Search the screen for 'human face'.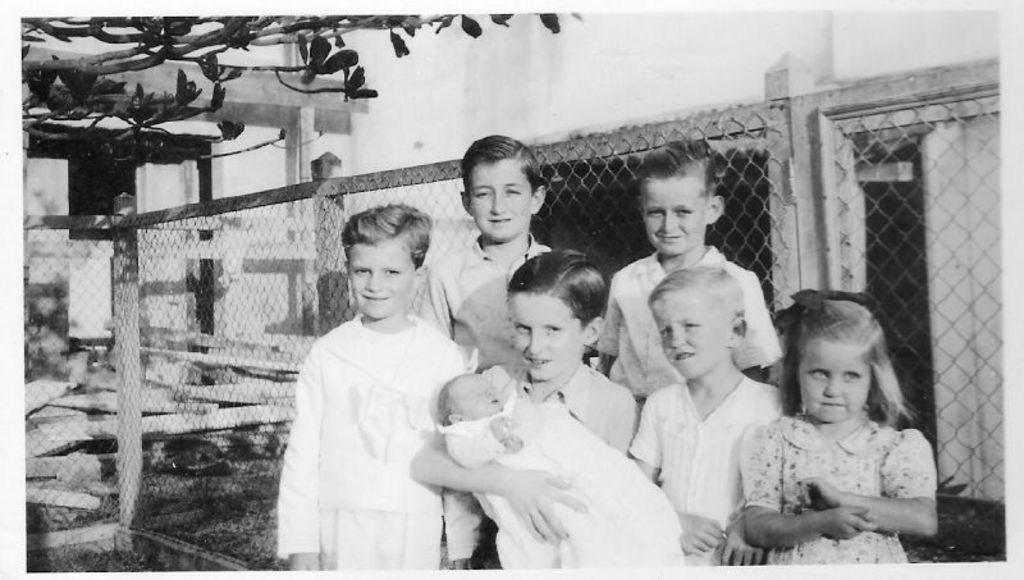
Found at 796/334/870/425.
